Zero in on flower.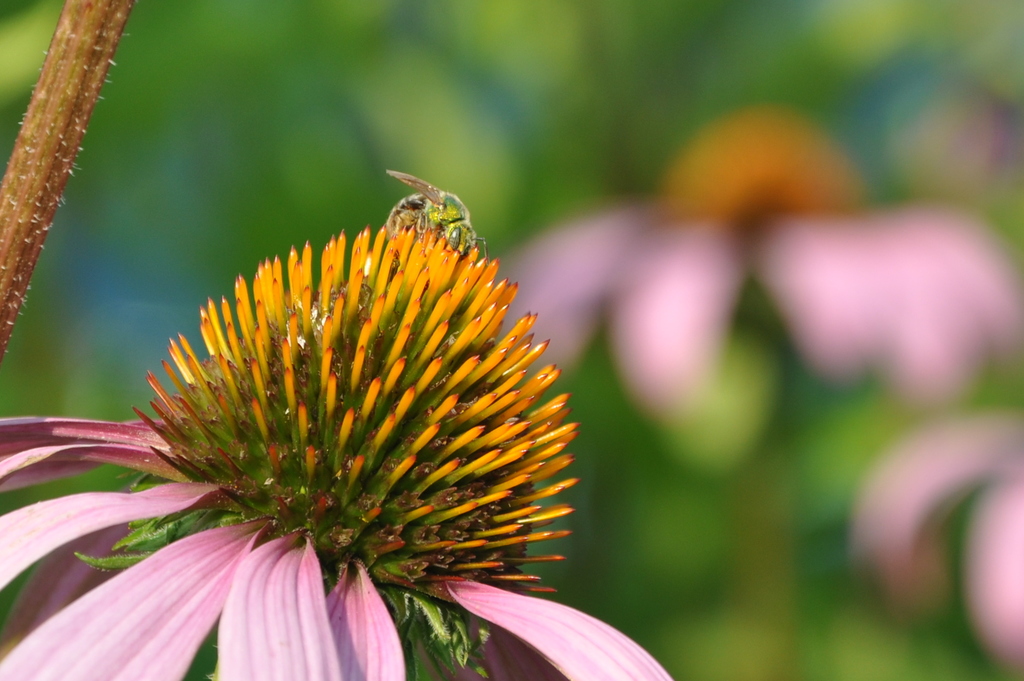
Zeroed in: bbox=[495, 106, 1007, 413].
